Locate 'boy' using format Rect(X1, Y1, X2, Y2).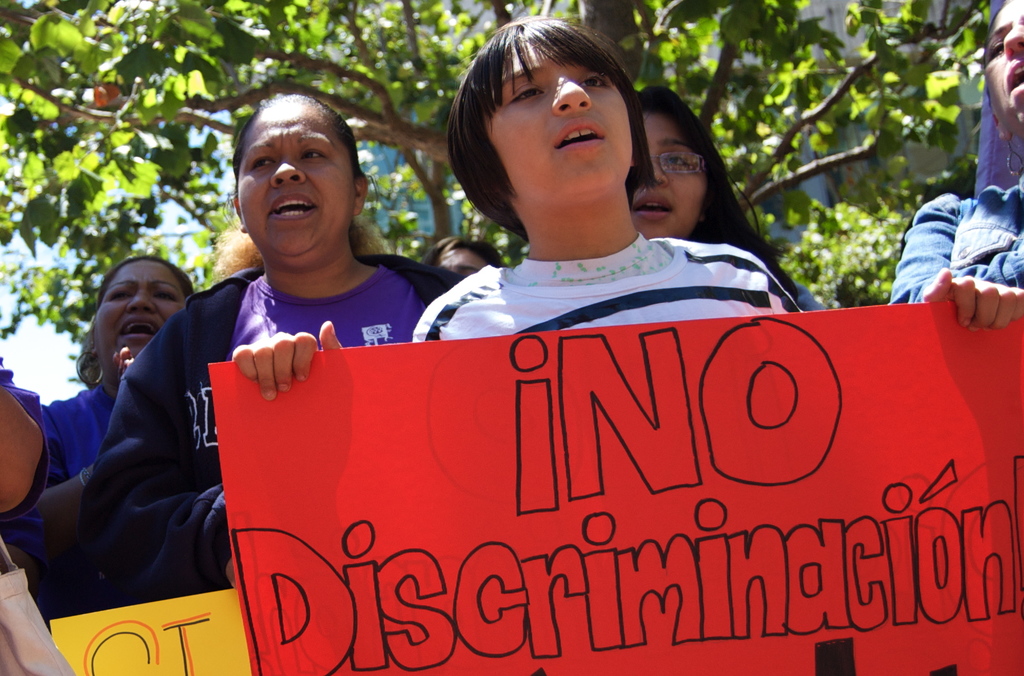
Rect(226, 13, 1023, 407).
